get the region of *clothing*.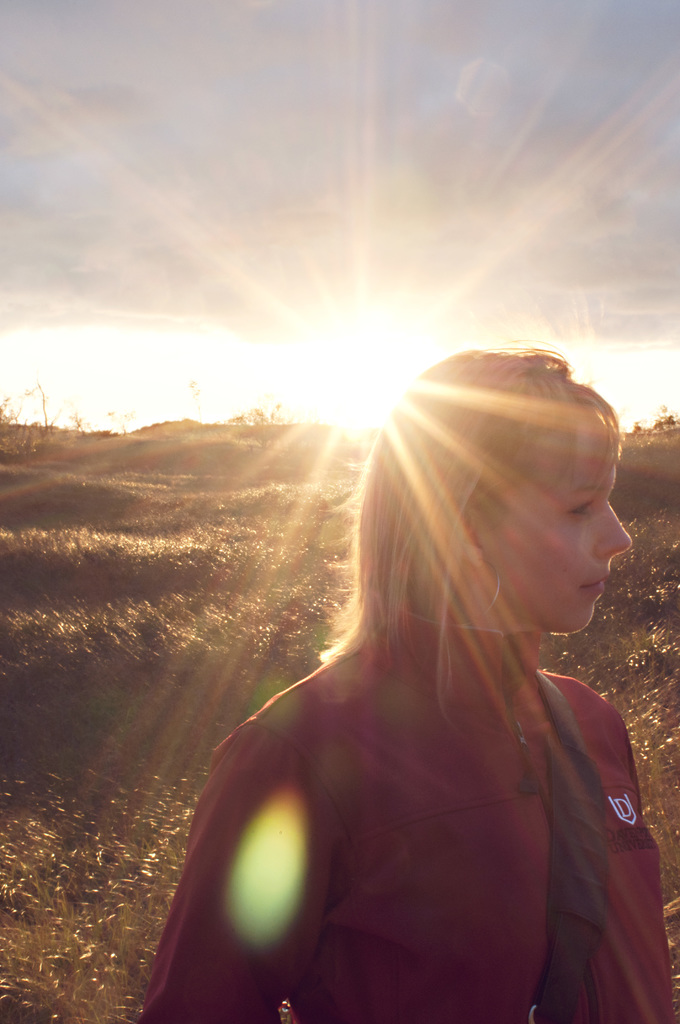
box(143, 591, 679, 1023).
